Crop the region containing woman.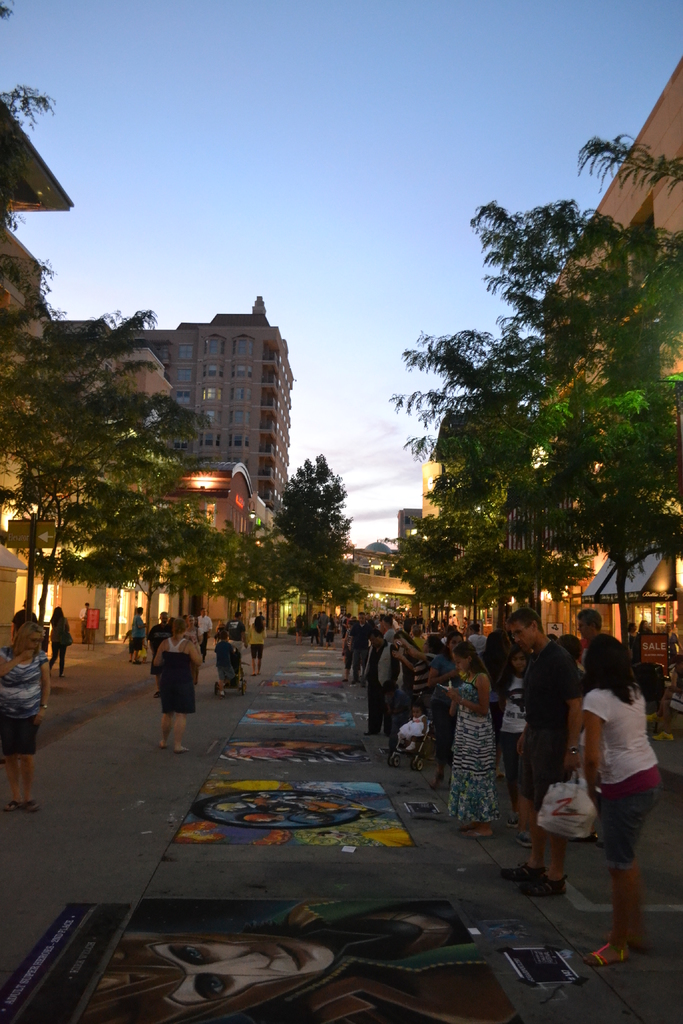
Crop region: left=49, top=604, right=72, bottom=673.
